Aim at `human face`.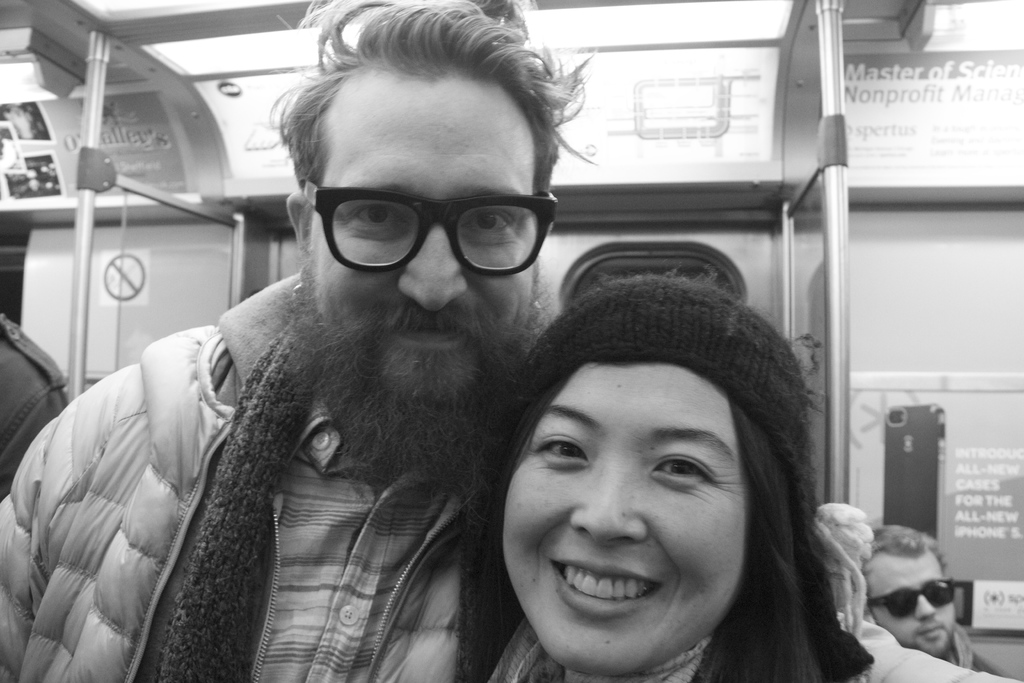
Aimed at bbox=(865, 552, 959, 656).
